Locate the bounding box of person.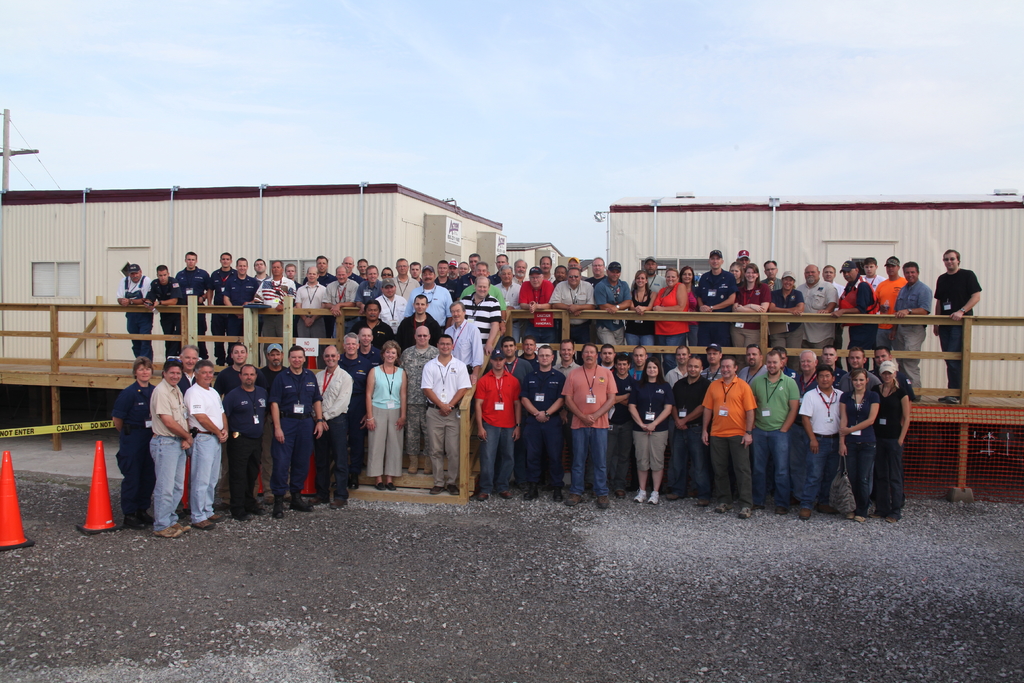
Bounding box: {"x1": 391, "y1": 256, "x2": 419, "y2": 299}.
